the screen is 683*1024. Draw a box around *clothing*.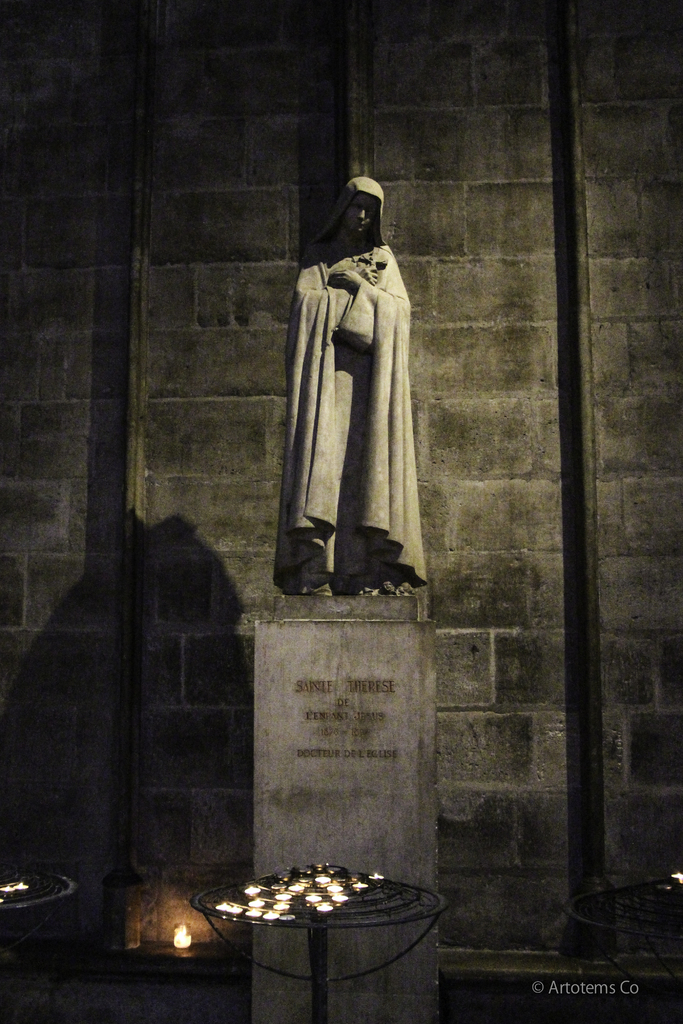
(277, 213, 440, 590).
